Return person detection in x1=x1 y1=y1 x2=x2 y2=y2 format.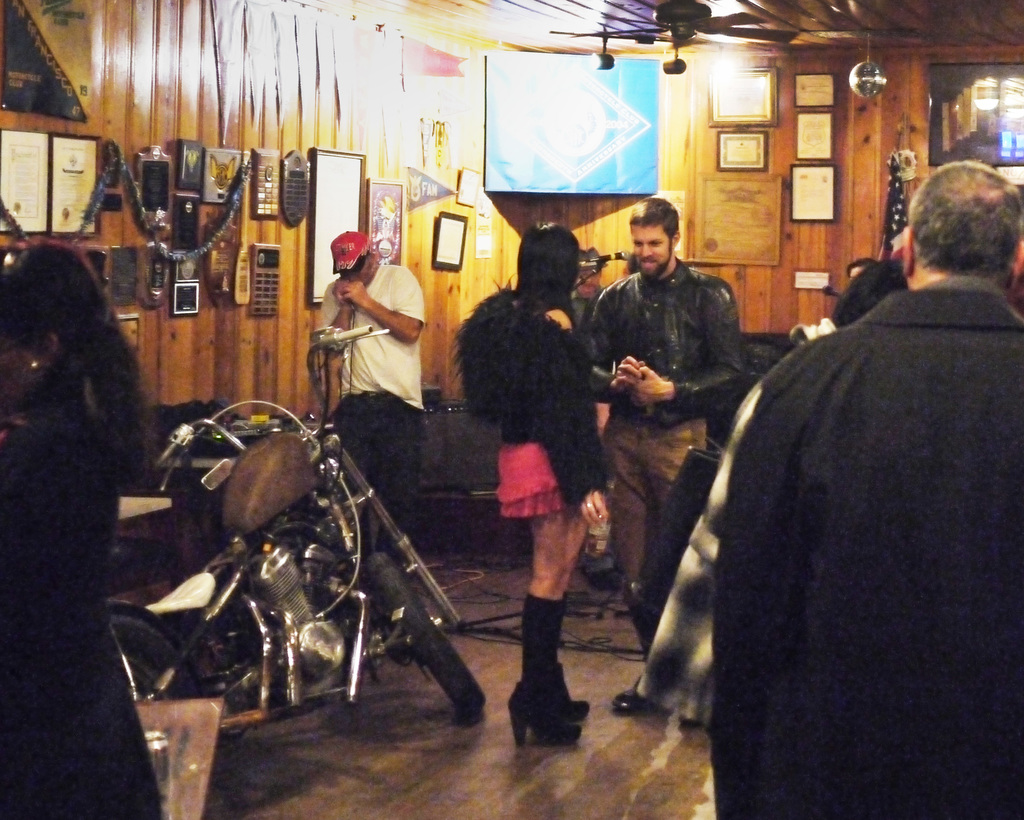
x1=631 y1=259 x2=909 y2=724.
